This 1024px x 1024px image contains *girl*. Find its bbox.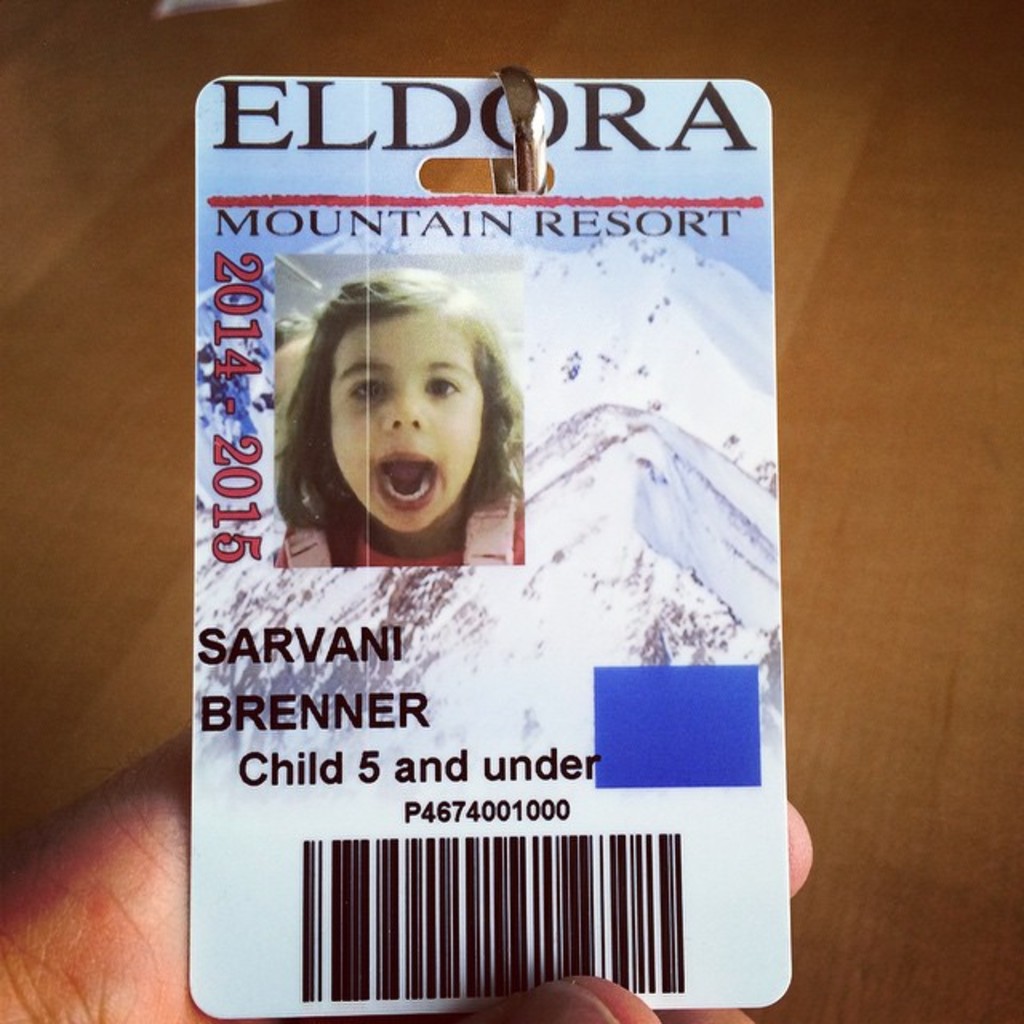
bbox=(270, 261, 525, 566).
